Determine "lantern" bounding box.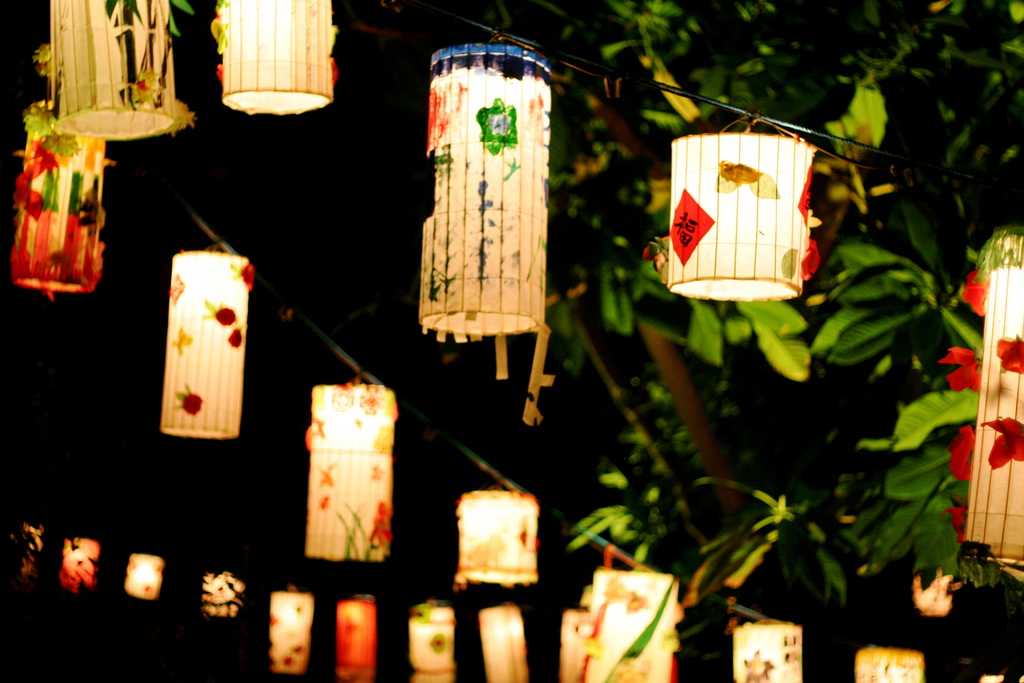
Determined: l=645, t=130, r=815, b=304.
